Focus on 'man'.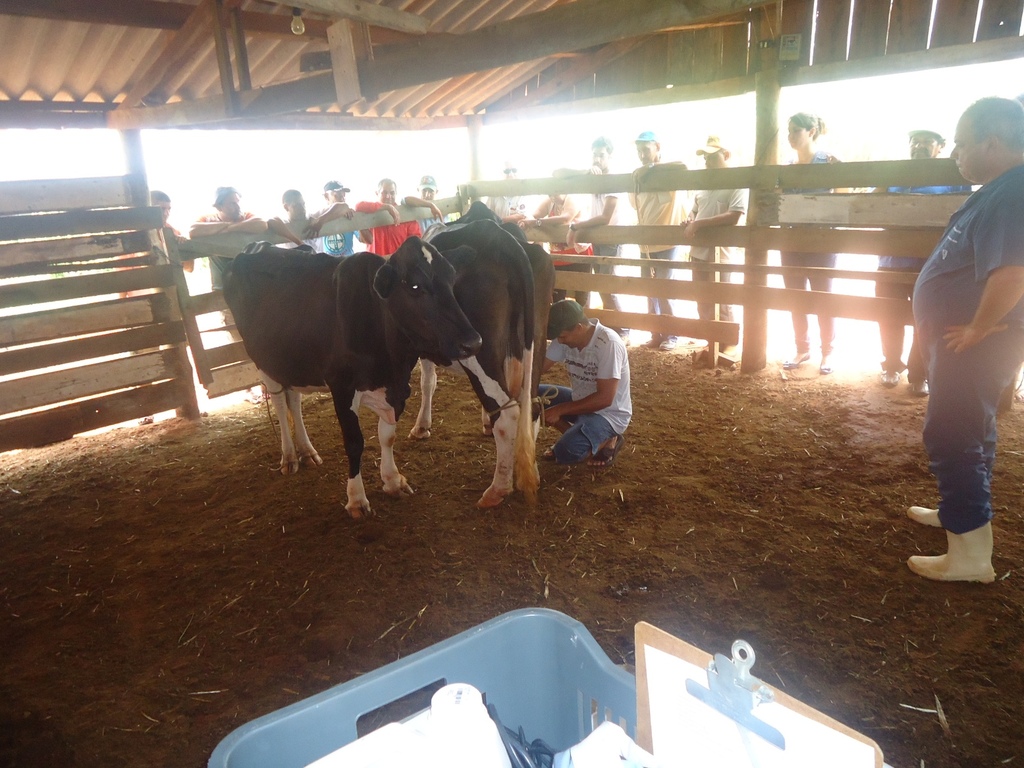
Focused at (x1=312, y1=176, x2=373, y2=259).
